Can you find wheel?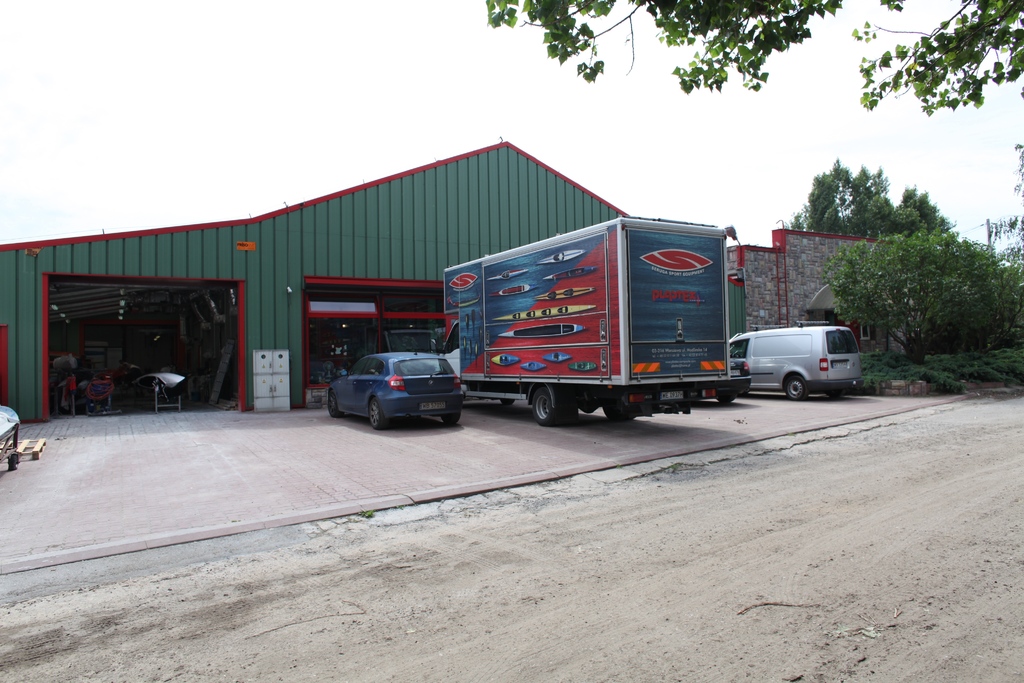
Yes, bounding box: 366/391/391/431.
